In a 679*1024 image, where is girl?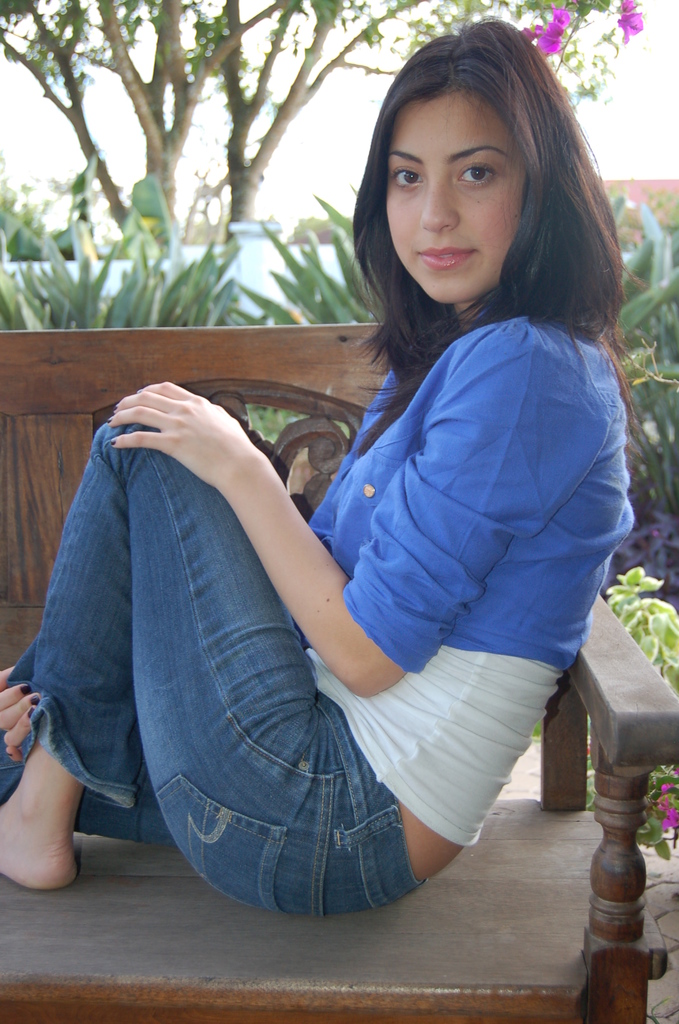
{"left": 0, "top": 3, "right": 649, "bottom": 927}.
